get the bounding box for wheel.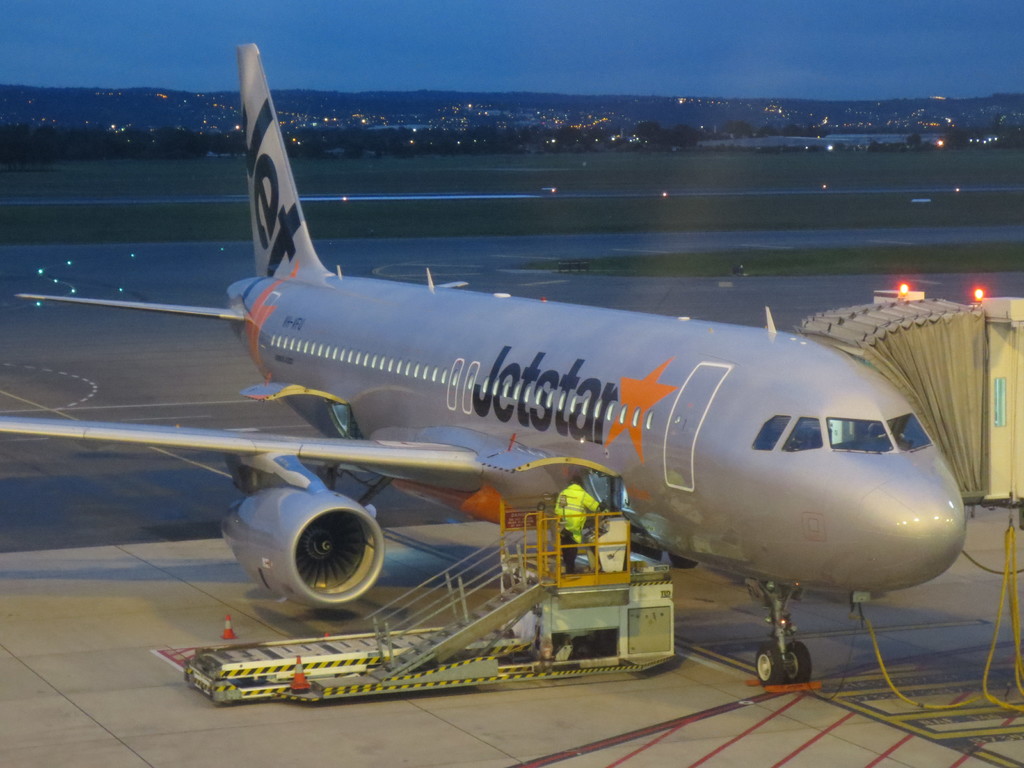
Rect(745, 640, 786, 691).
